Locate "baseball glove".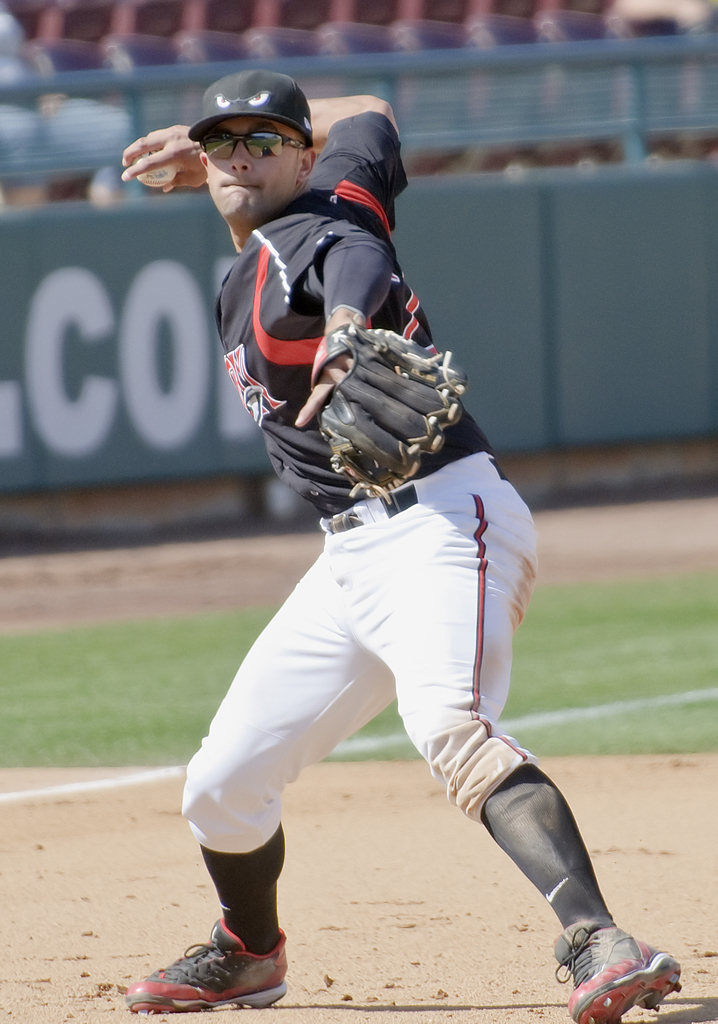
Bounding box: 286 318 469 502.
